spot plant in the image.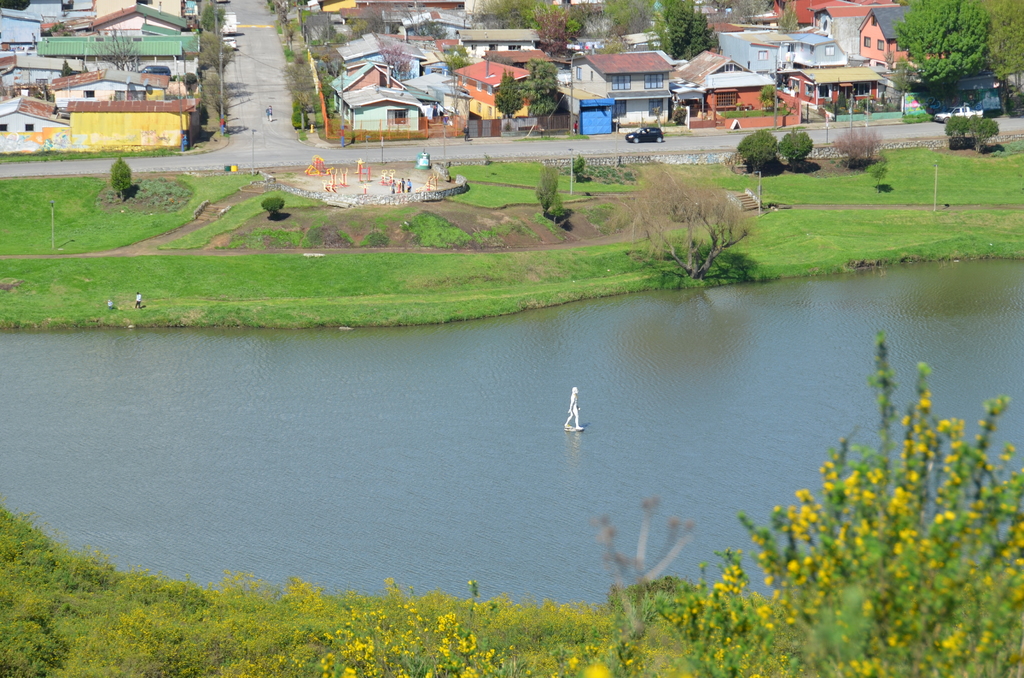
plant found at [108, 157, 135, 202].
